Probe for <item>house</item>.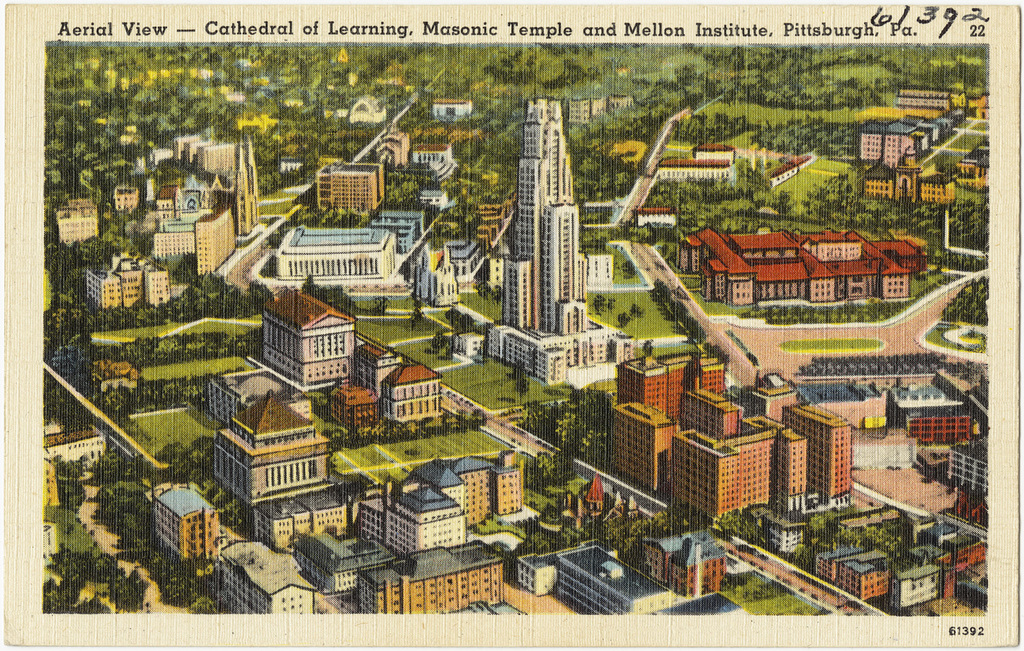
Probe result: x1=263, y1=489, x2=343, y2=560.
